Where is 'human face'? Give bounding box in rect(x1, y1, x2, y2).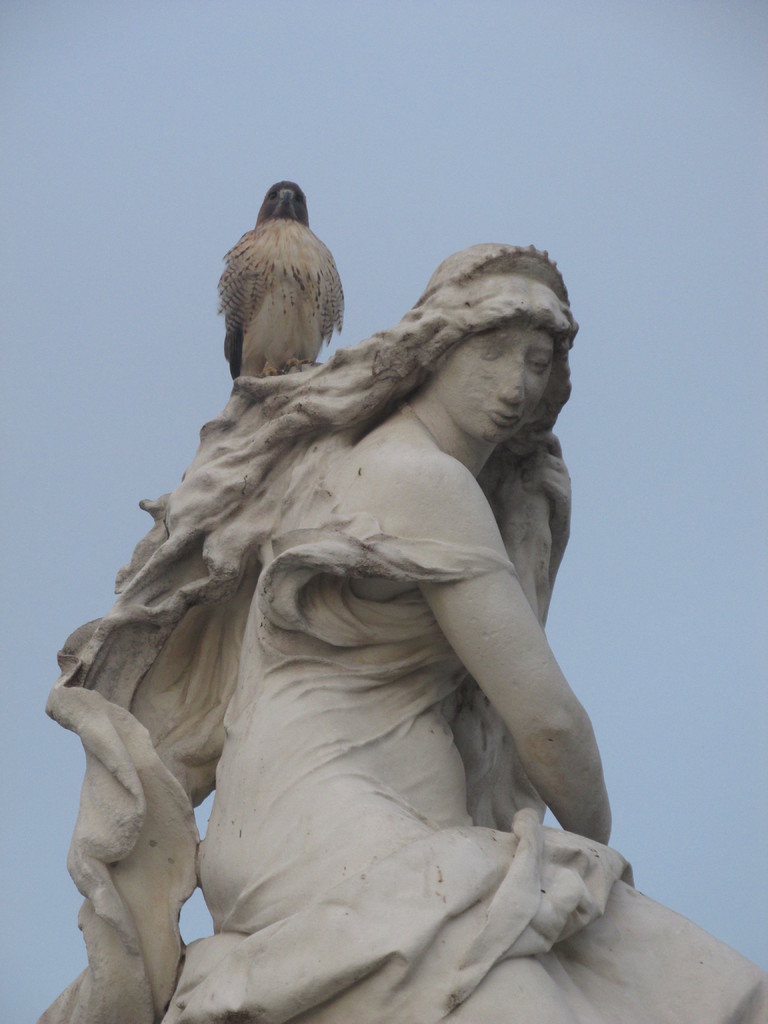
rect(431, 326, 561, 441).
